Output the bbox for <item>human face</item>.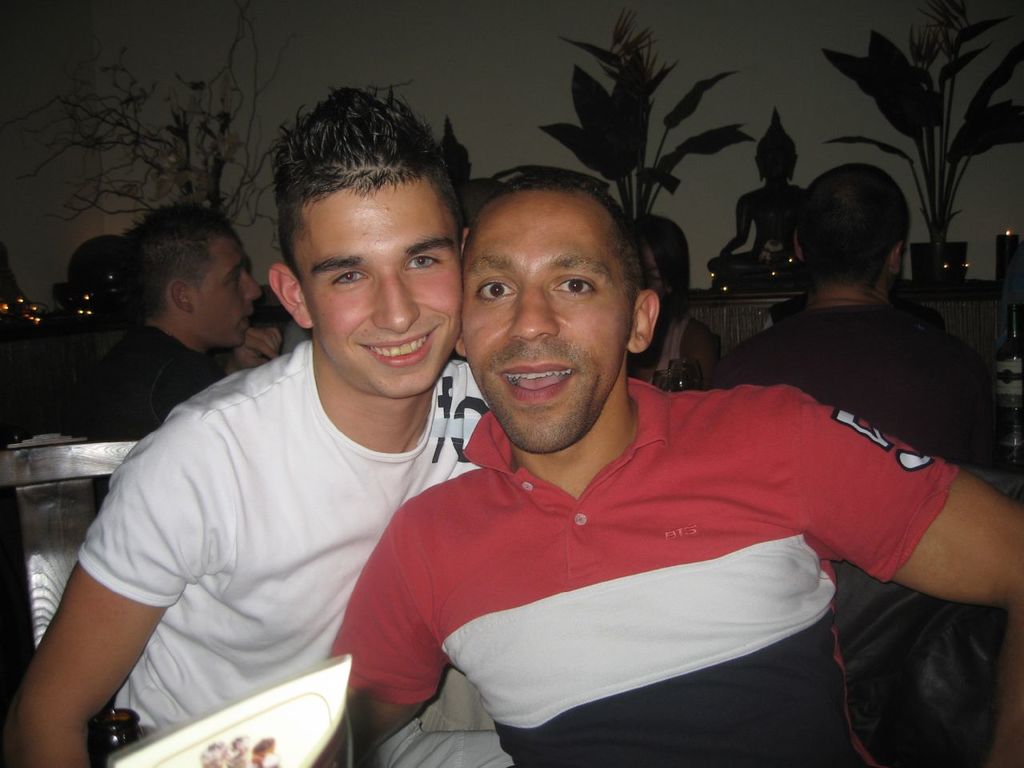
459,194,630,454.
